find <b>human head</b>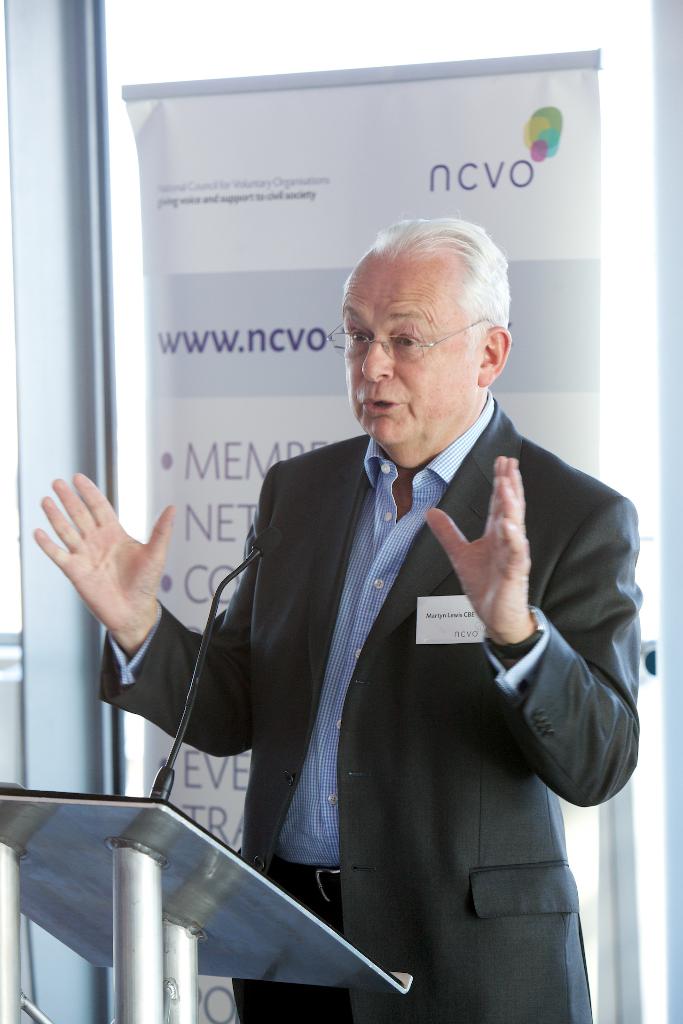
333,209,525,436
